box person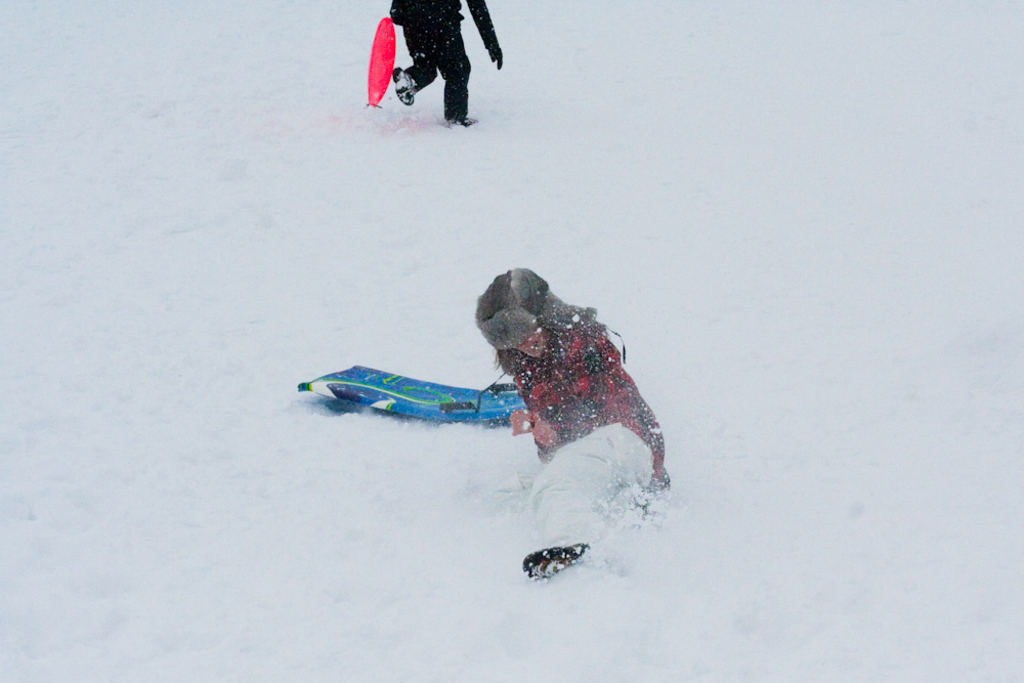
[left=478, top=247, right=654, bottom=511]
